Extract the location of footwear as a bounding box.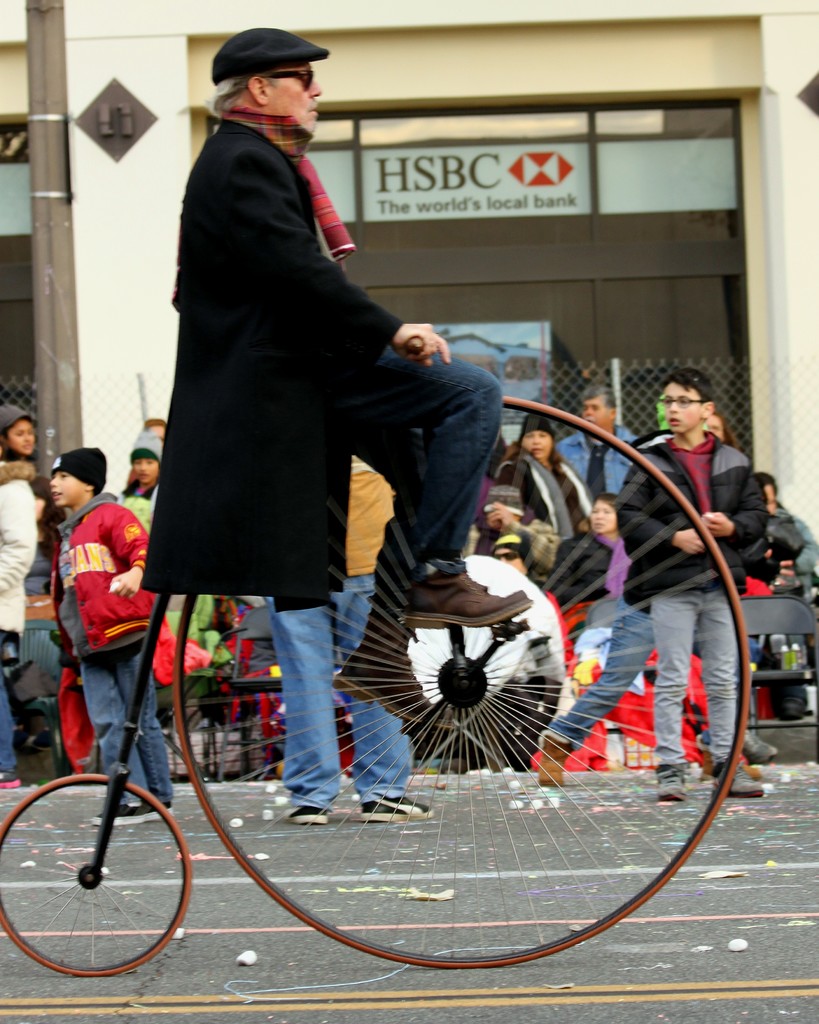
[left=285, top=805, right=333, bottom=821].
